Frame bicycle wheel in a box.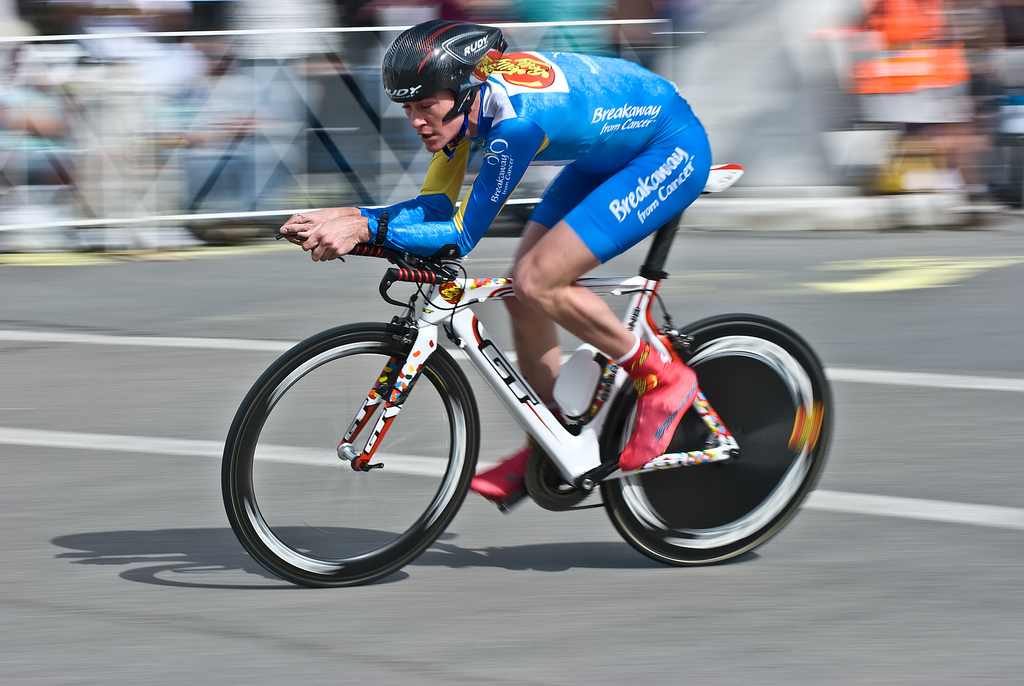
region(221, 323, 481, 591).
